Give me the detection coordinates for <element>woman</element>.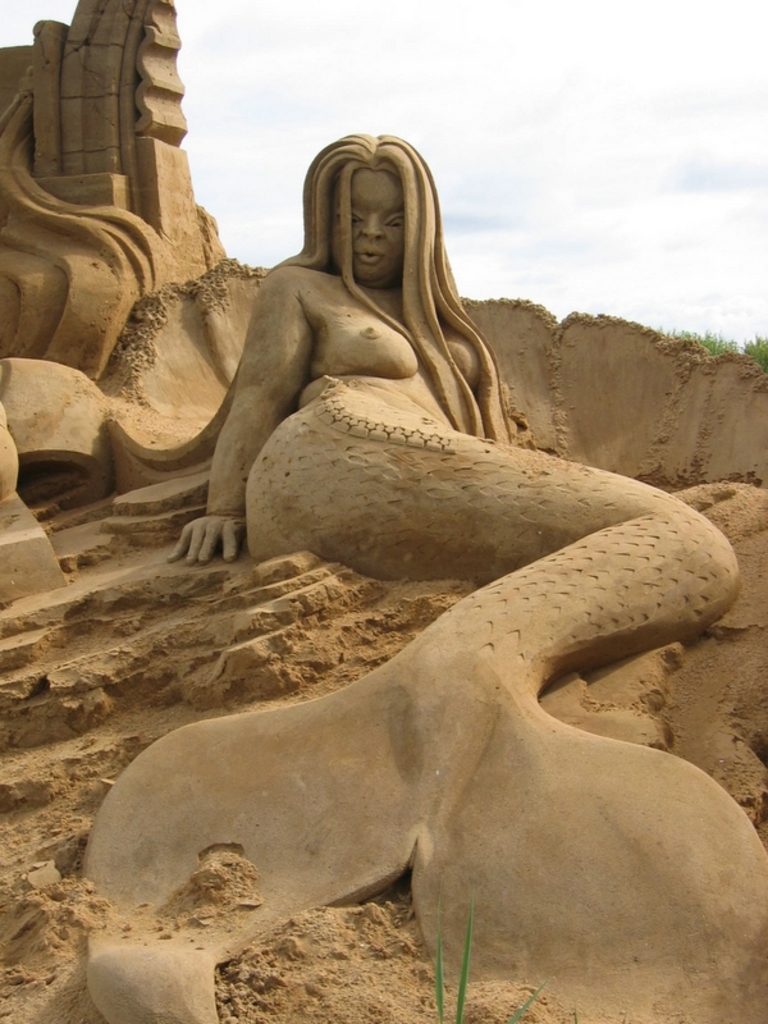
[left=96, top=193, right=712, bottom=986].
